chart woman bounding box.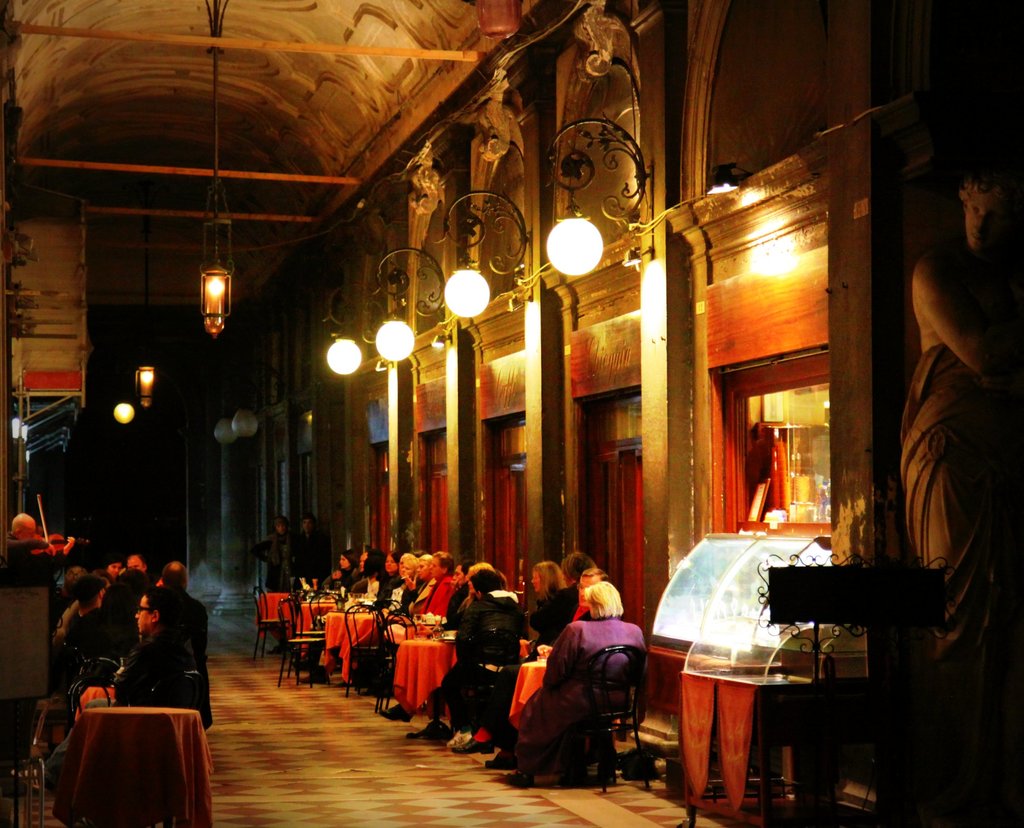
Charted: {"left": 525, "top": 560, "right": 567, "bottom": 640}.
